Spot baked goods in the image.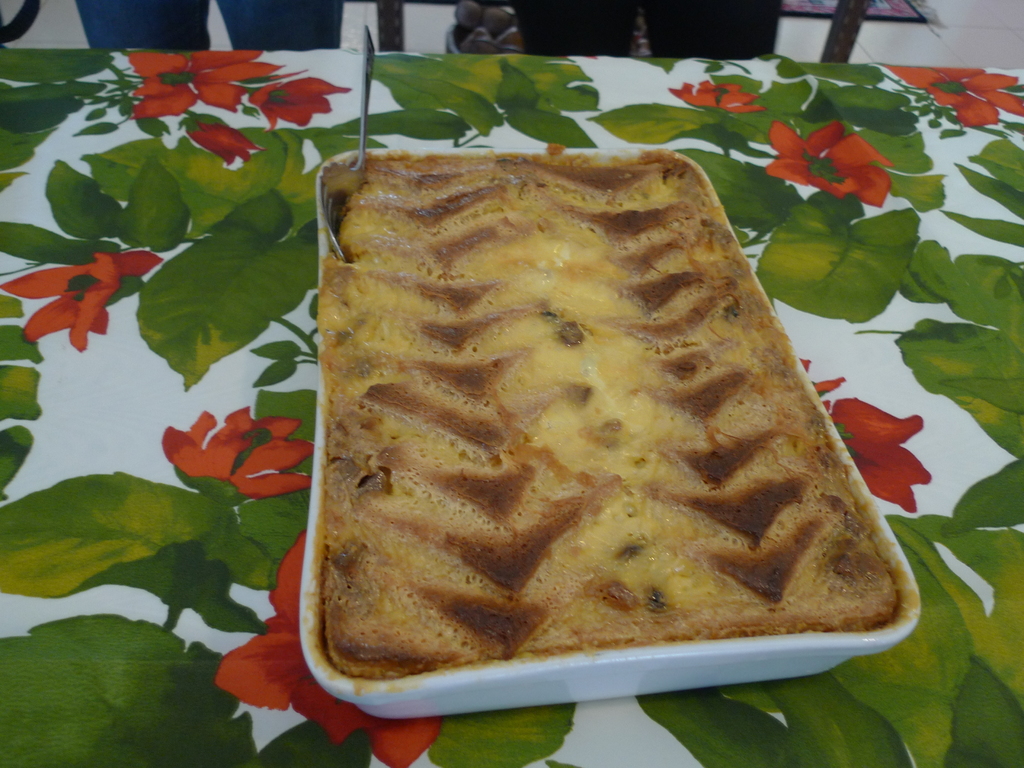
baked goods found at box(313, 147, 902, 678).
